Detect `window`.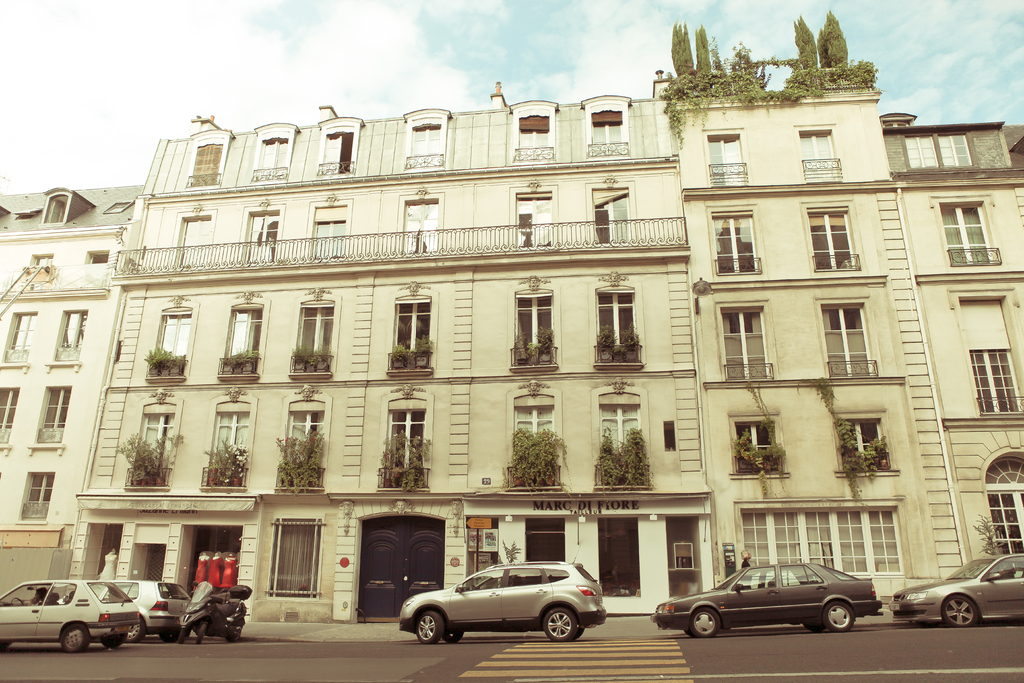
Detected at x1=232, y1=302, x2=268, y2=383.
